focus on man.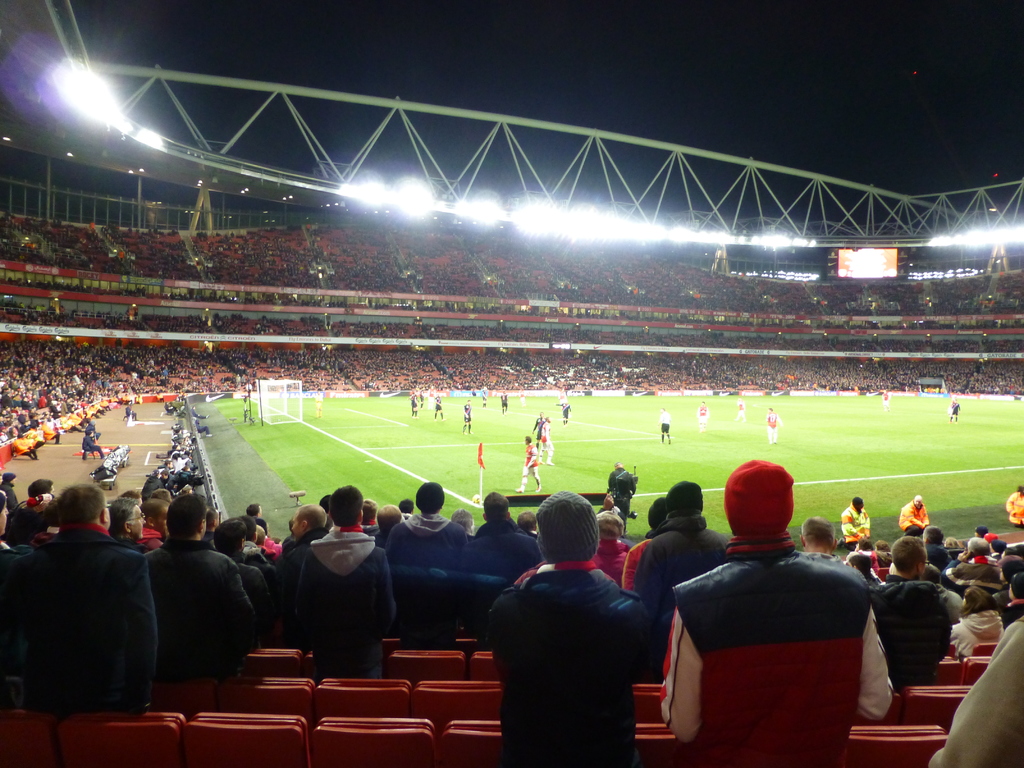
Focused at {"left": 732, "top": 396, "right": 747, "bottom": 421}.
